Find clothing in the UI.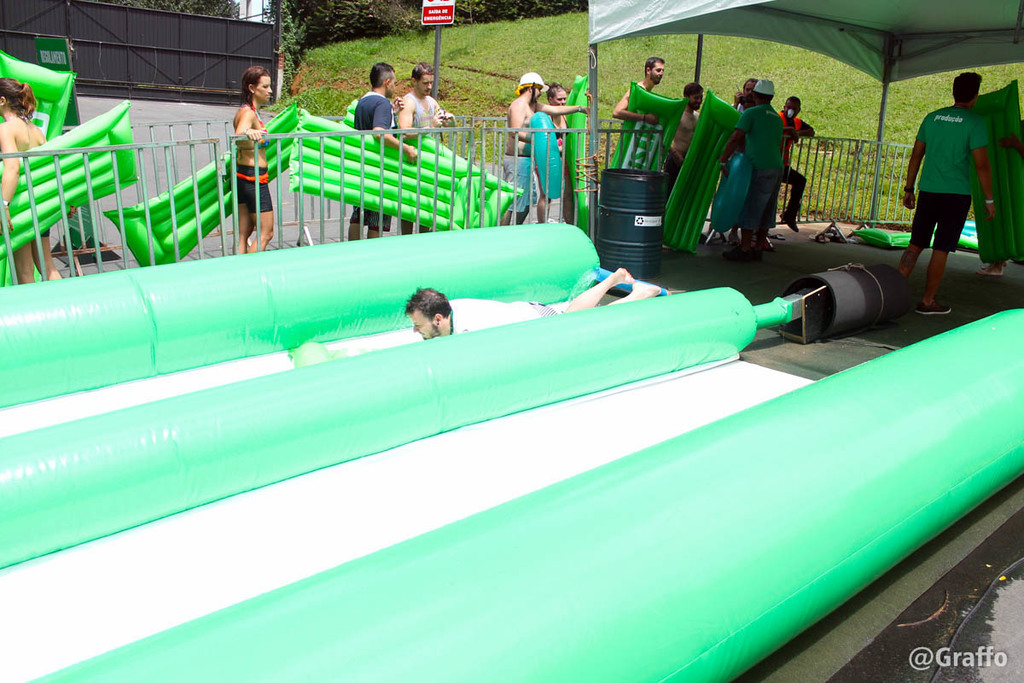
UI element at (x1=502, y1=156, x2=537, y2=213).
